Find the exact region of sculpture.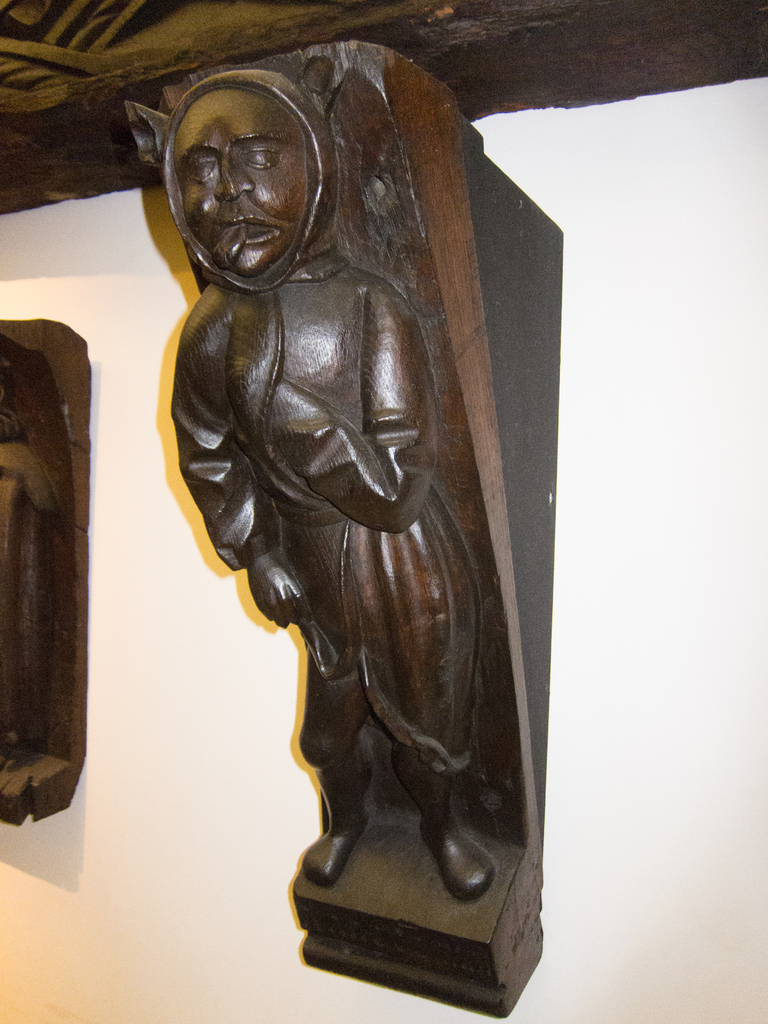
Exact region: pyautogui.locateOnScreen(145, 76, 564, 936).
